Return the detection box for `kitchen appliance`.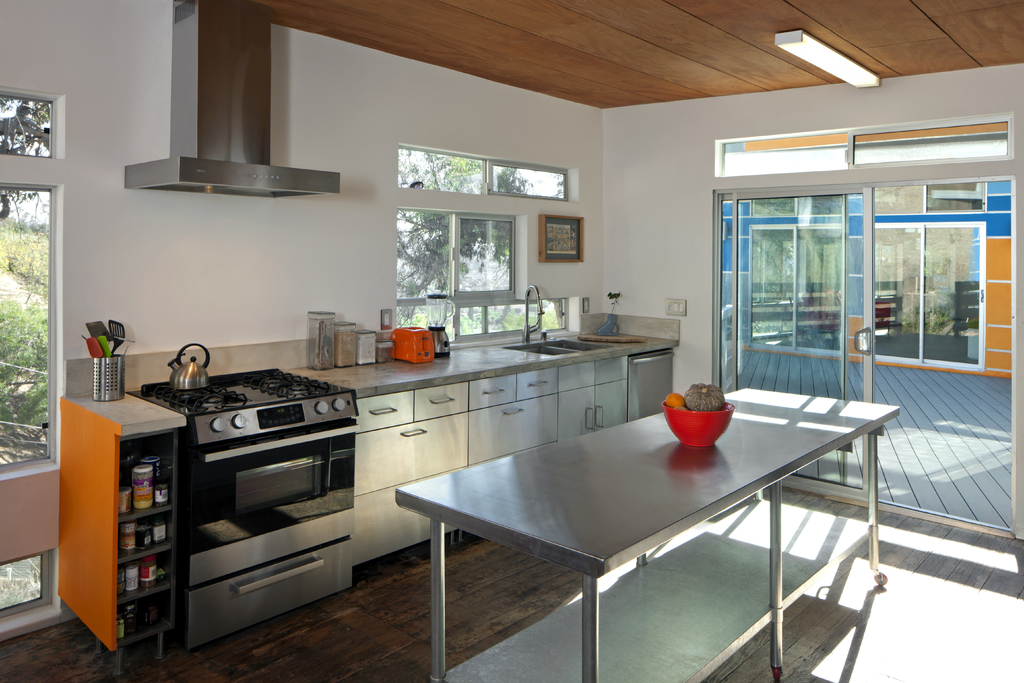
box=[394, 323, 442, 359].
